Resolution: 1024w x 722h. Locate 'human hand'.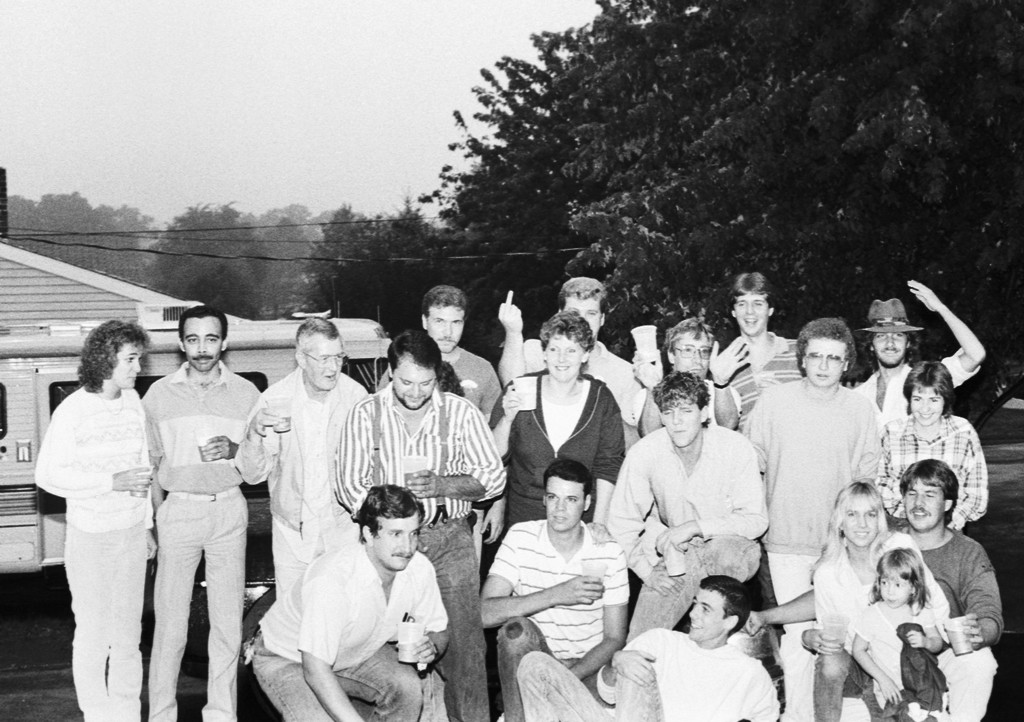
[558, 570, 608, 608].
